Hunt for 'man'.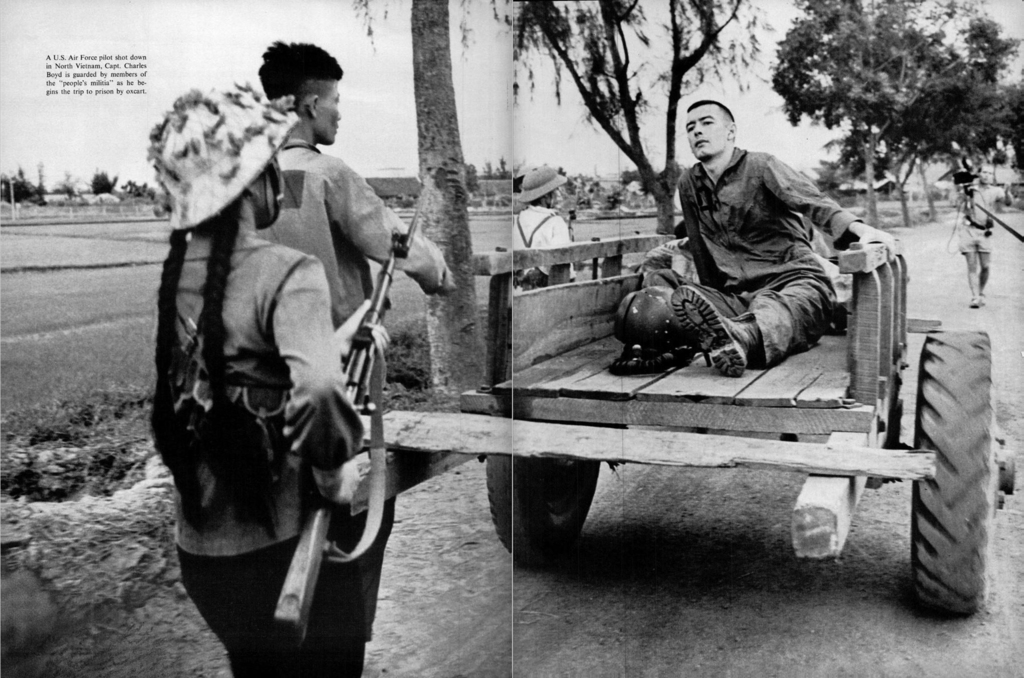
Hunted down at [948, 161, 1014, 309].
